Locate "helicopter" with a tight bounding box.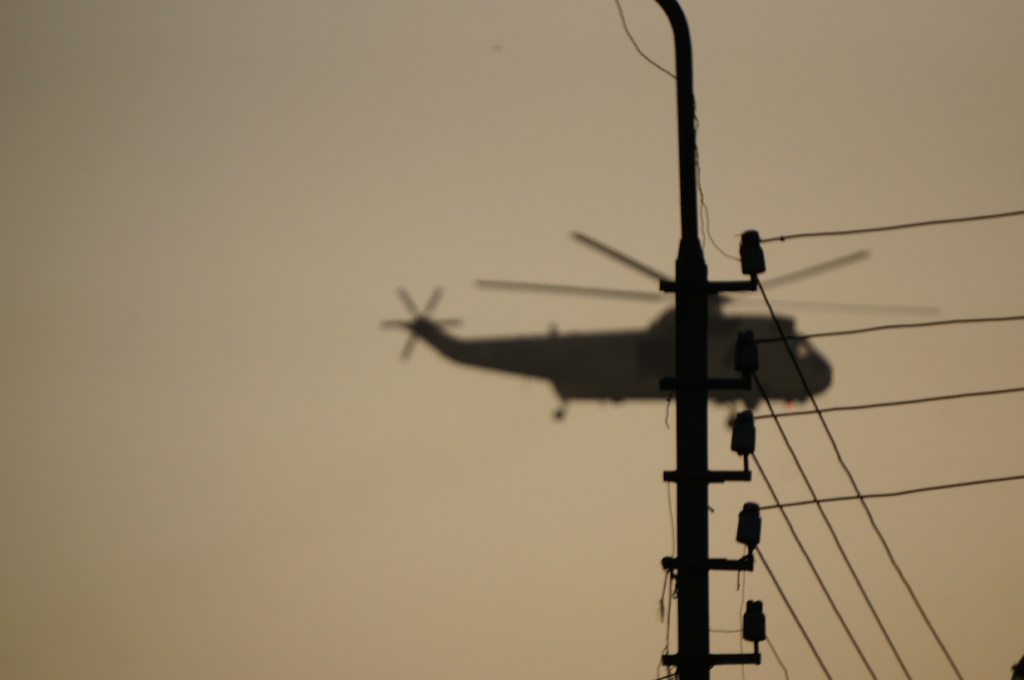
{"left": 380, "top": 235, "right": 941, "bottom": 434}.
